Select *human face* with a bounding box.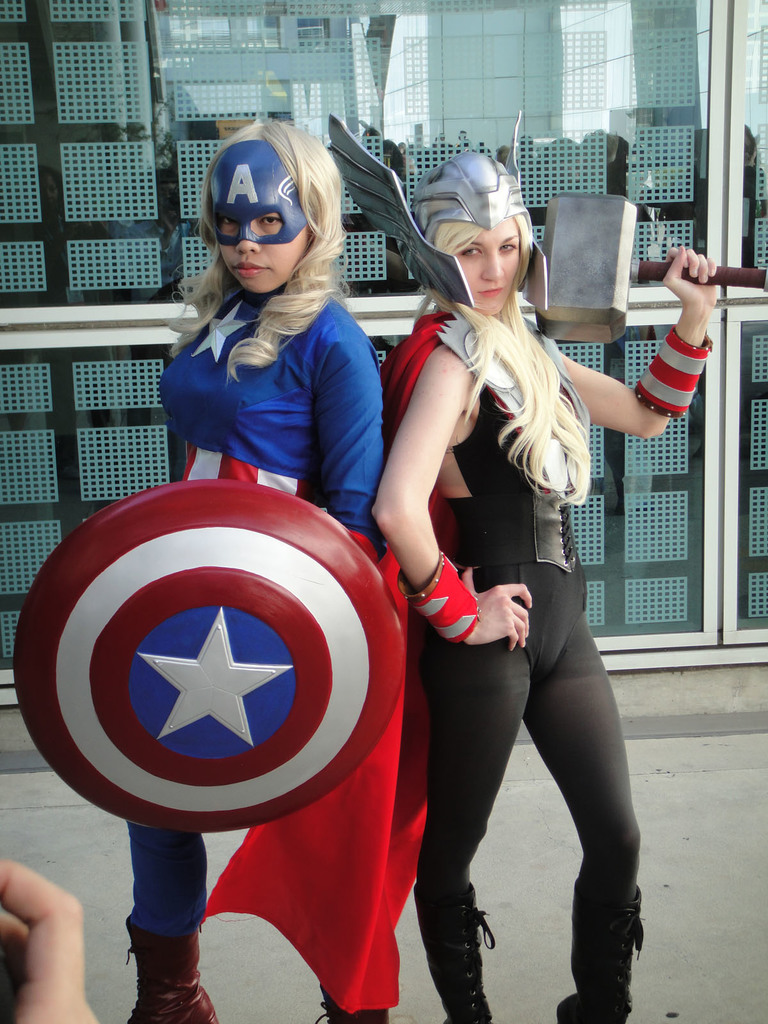
select_region(453, 220, 518, 315).
